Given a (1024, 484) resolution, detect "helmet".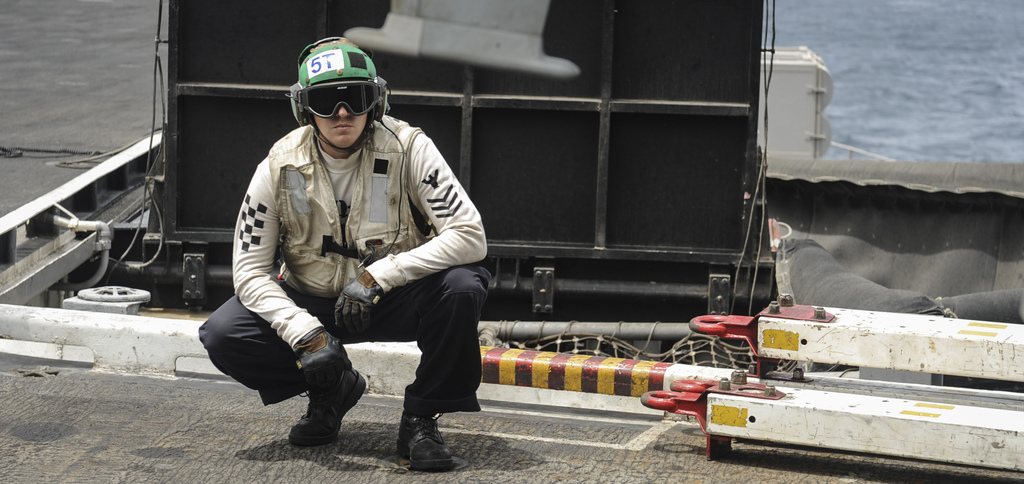
x1=286 y1=38 x2=372 y2=143.
